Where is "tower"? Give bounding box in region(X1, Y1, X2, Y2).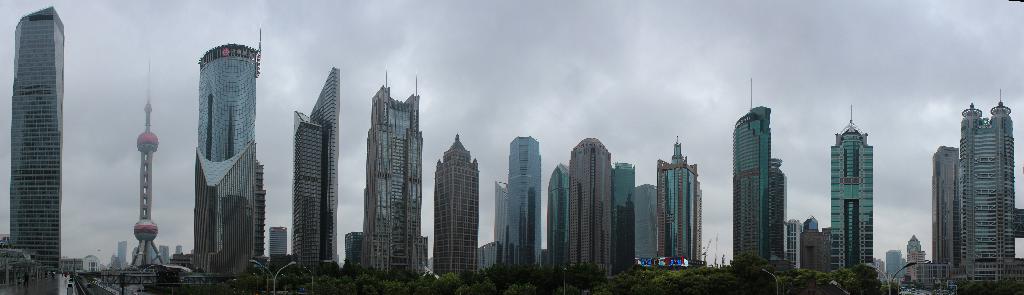
region(355, 61, 428, 276).
